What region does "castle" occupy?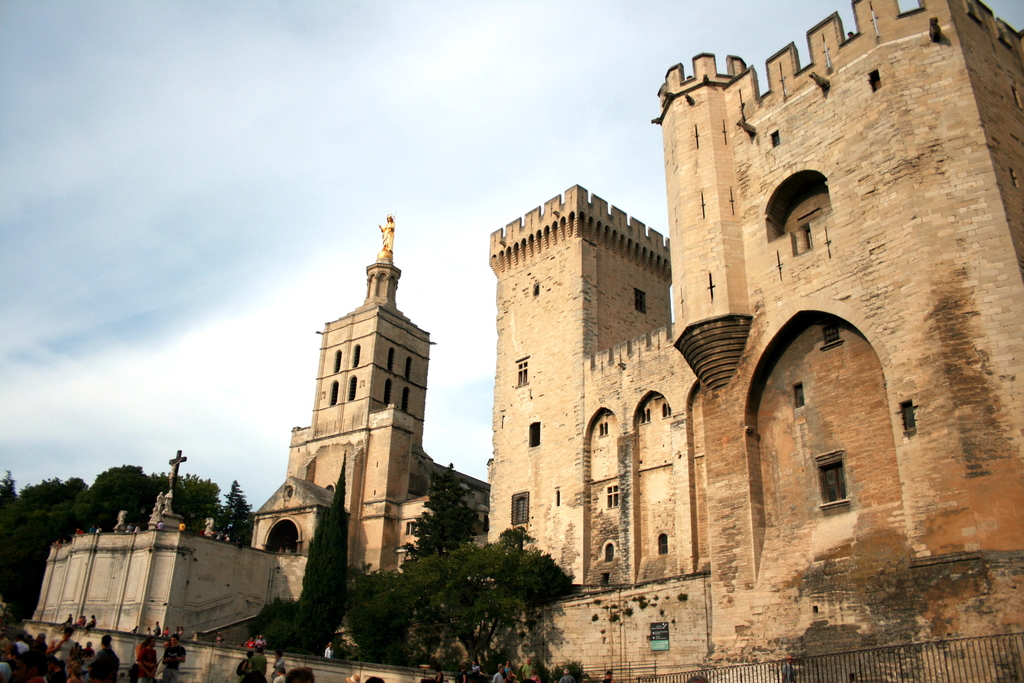
locate(0, 199, 511, 682).
